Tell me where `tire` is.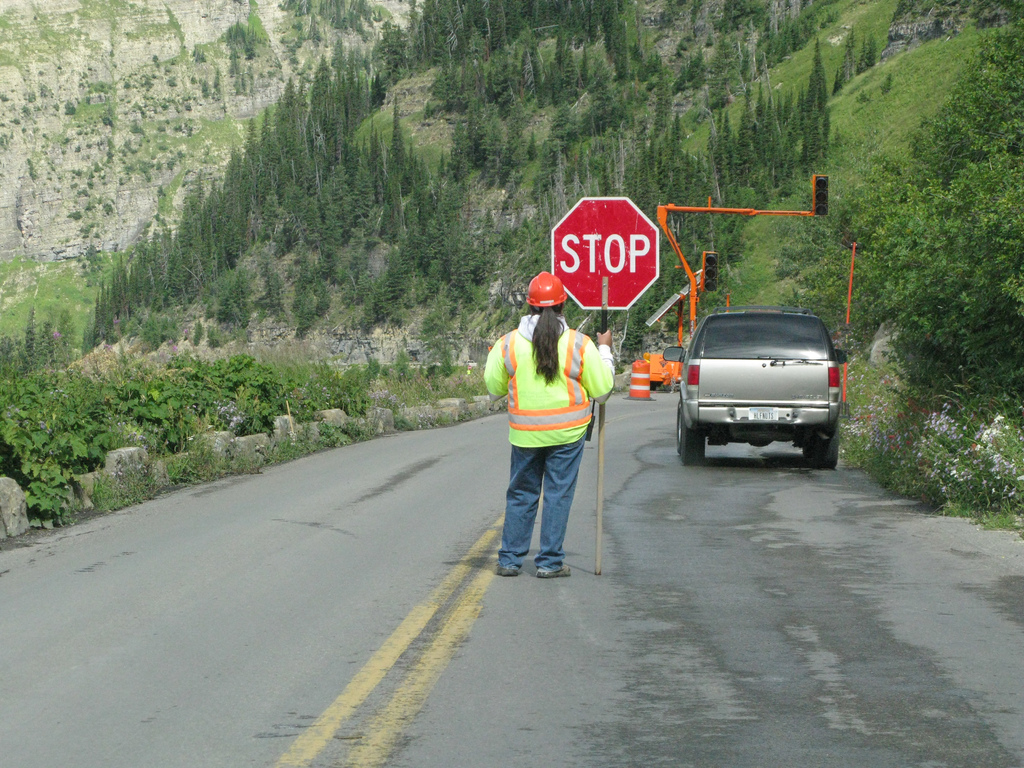
`tire` is at 806,438,813,458.
